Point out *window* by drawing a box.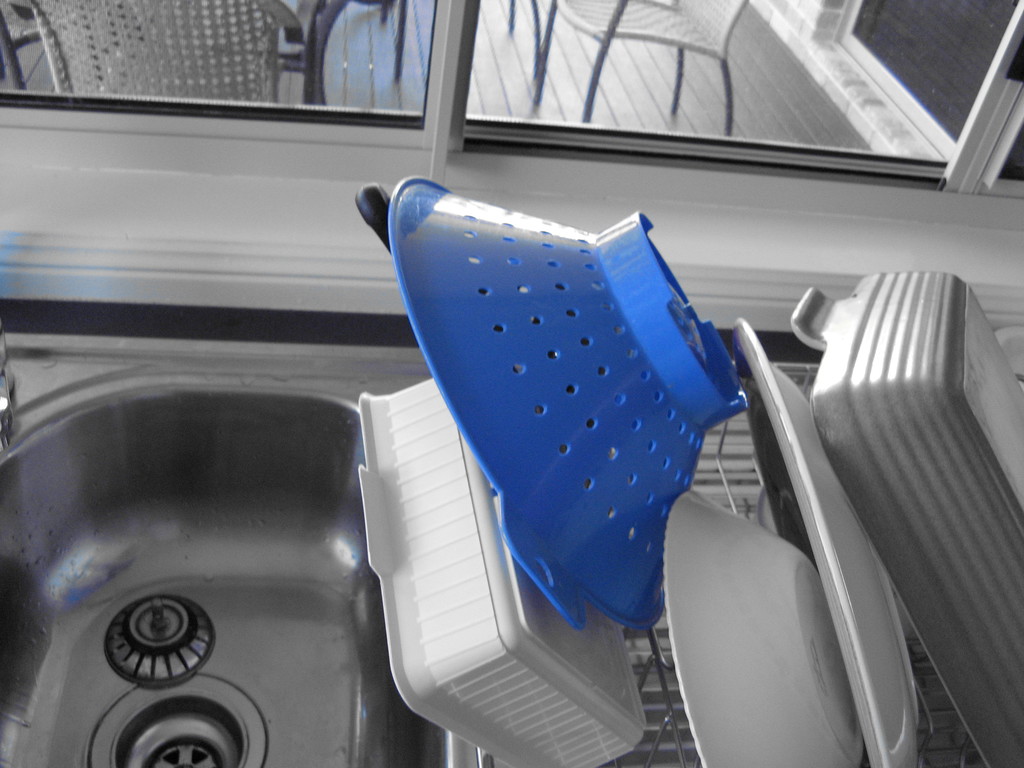
{"x1": 465, "y1": 0, "x2": 1023, "y2": 181}.
